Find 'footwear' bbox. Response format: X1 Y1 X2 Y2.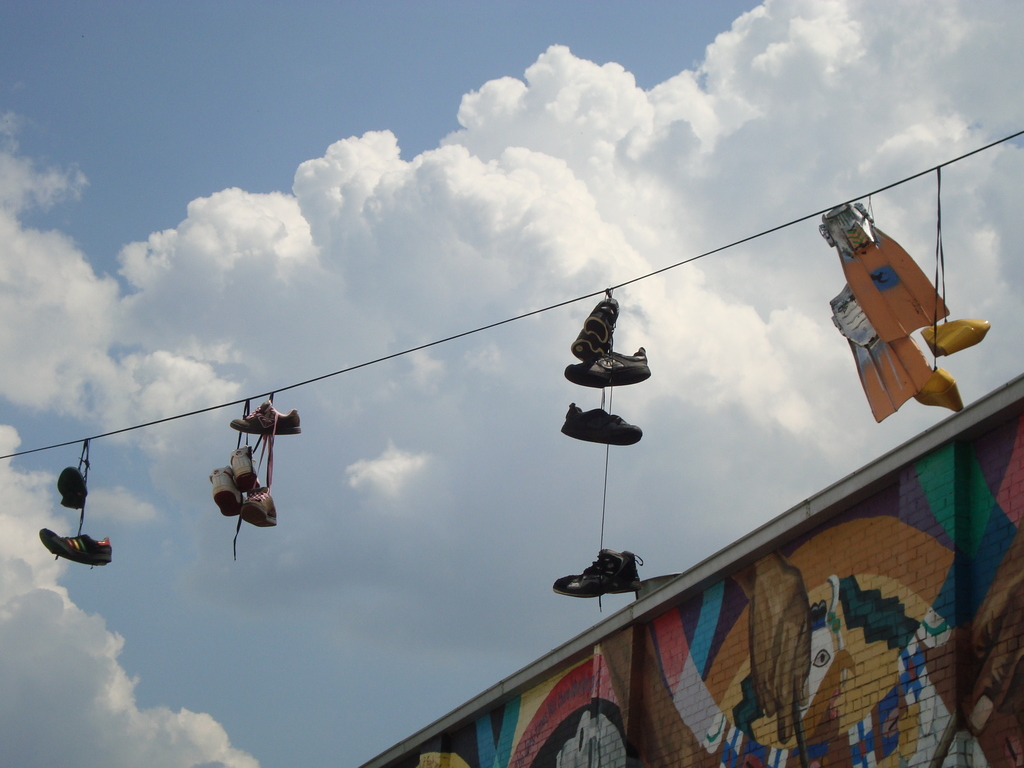
209 458 241 515.
